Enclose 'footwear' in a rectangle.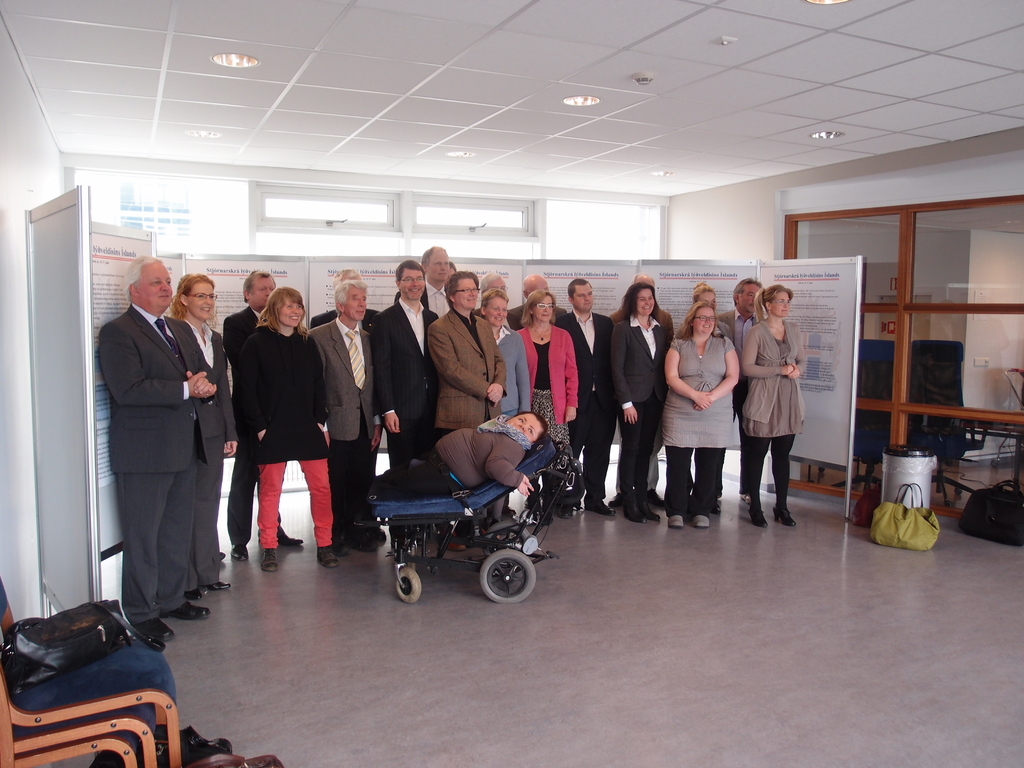
774,506,796,526.
